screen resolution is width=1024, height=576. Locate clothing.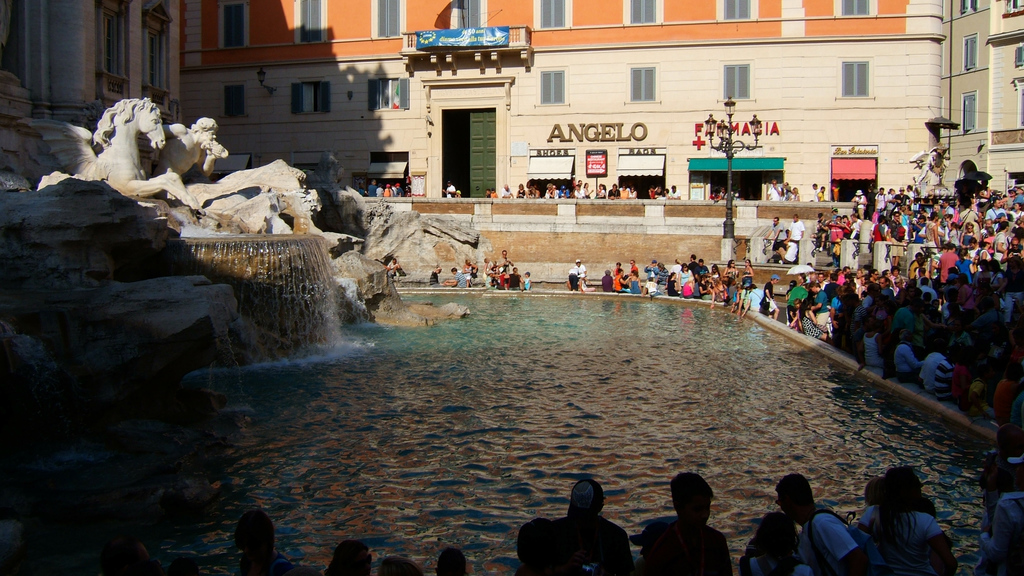
crop(516, 515, 634, 575).
